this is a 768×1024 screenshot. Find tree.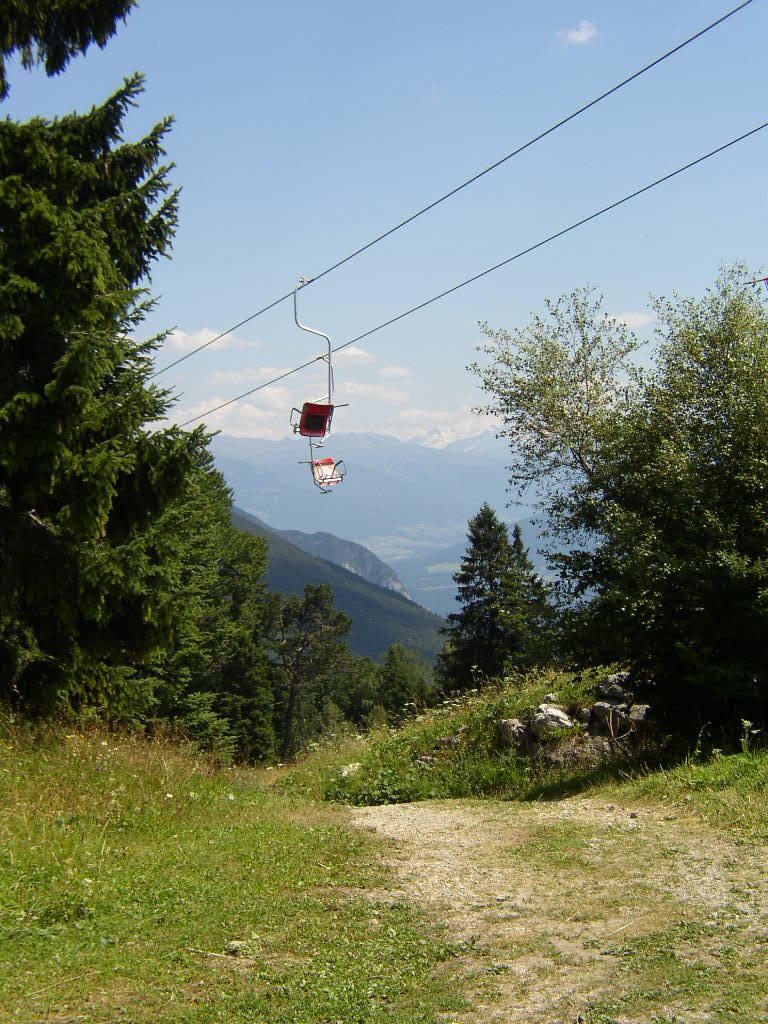
Bounding box: box=[449, 477, 554, 705].
